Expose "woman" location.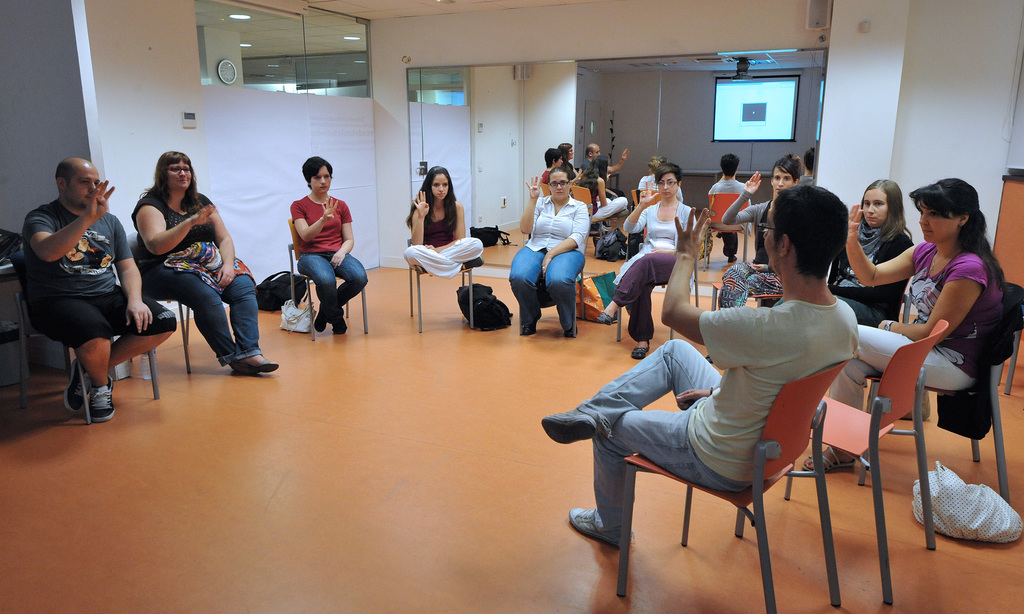
Exposed at (505,165,589,341).
